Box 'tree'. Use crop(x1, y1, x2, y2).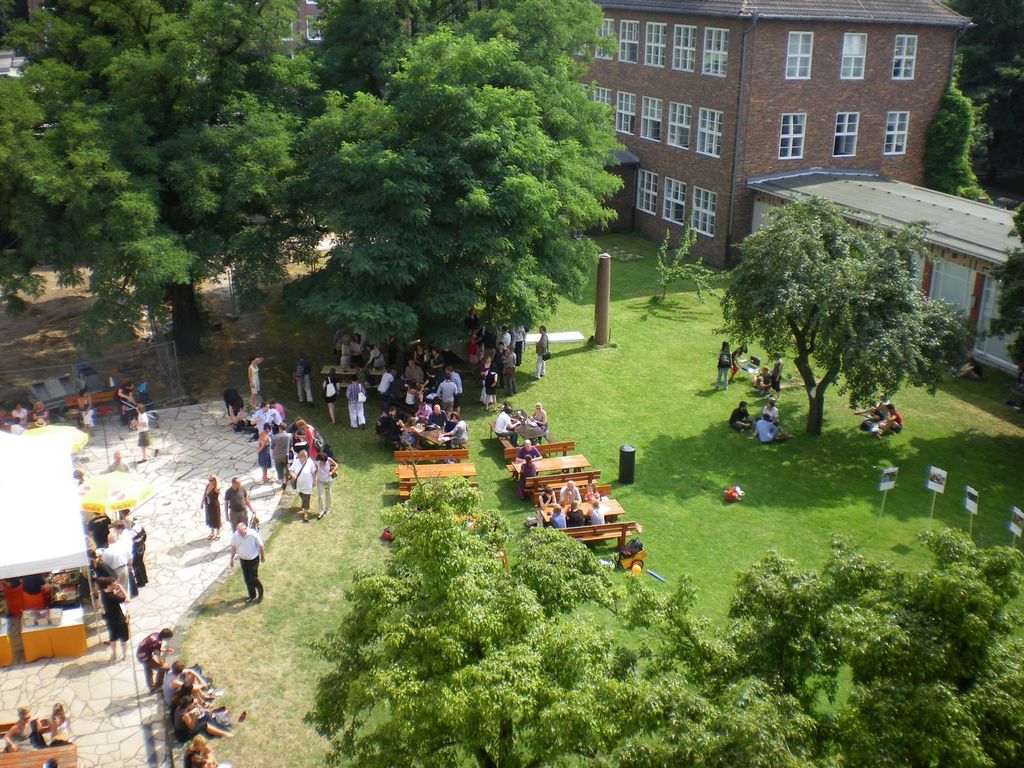
crop(970, 200, 1023, 406).
